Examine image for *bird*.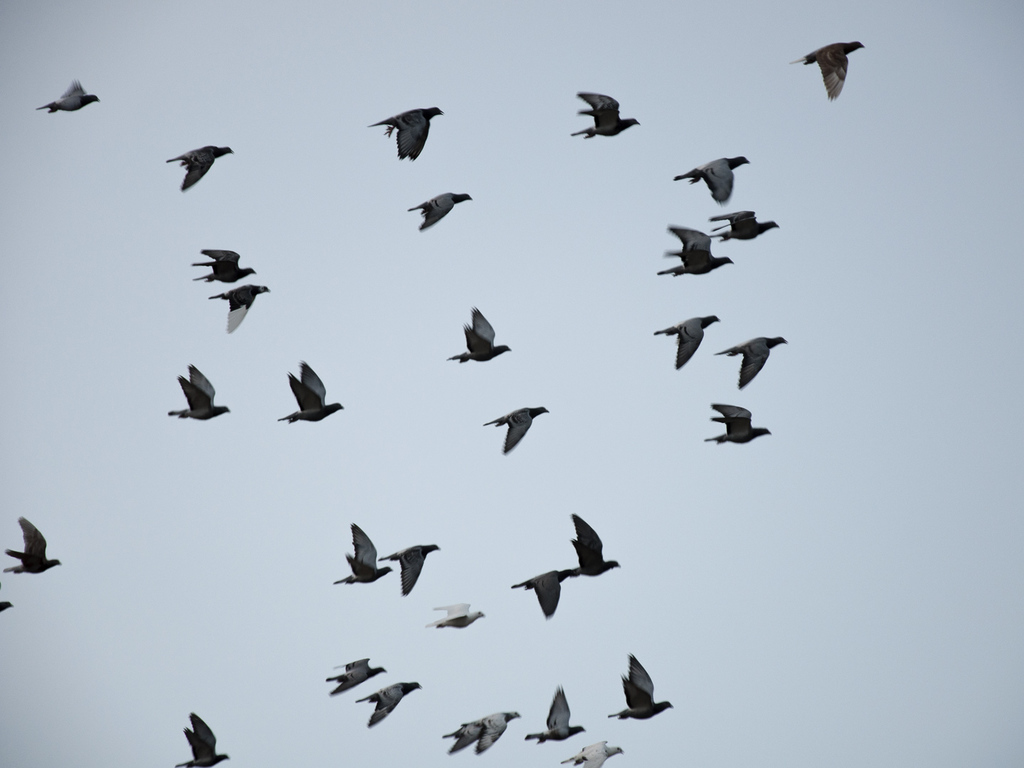
Examination result: box=[349, 688, 429, 733].
